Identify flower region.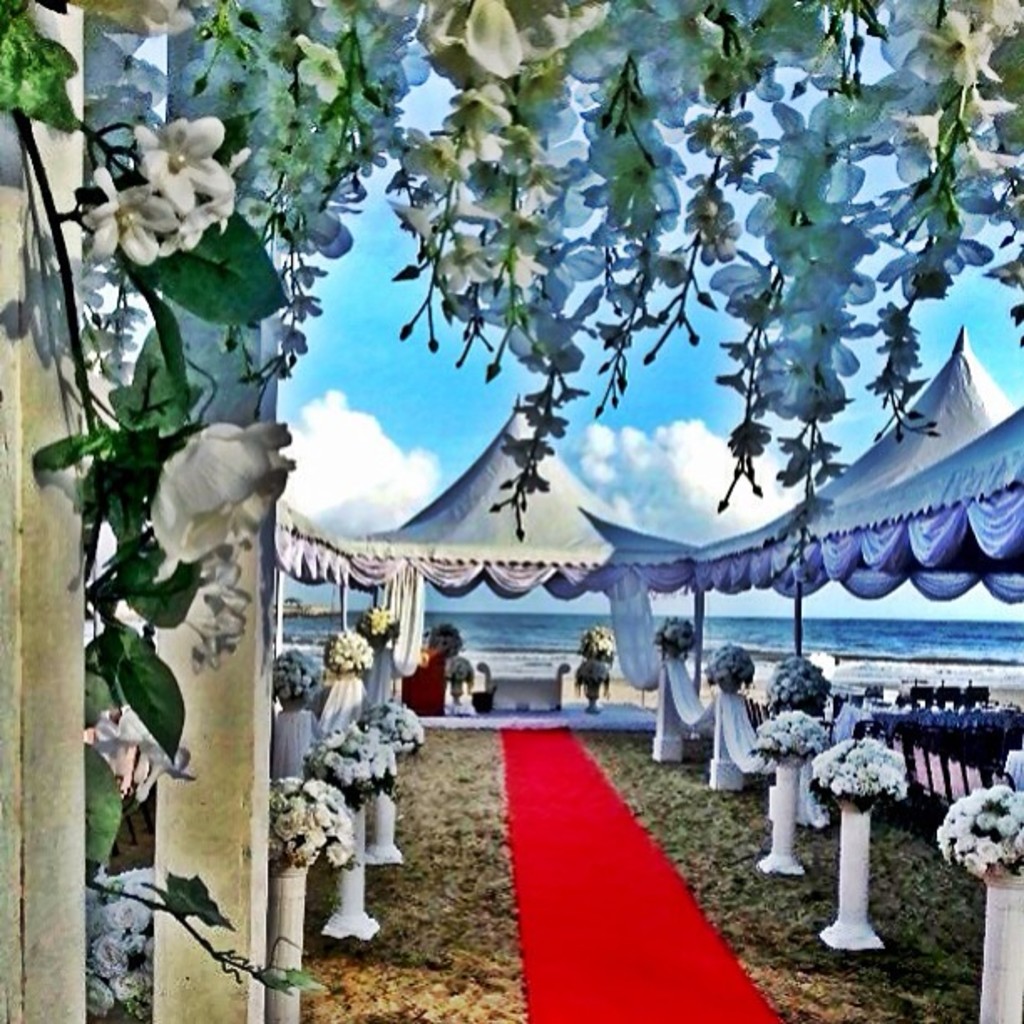
Region: [318,711,390,800].
